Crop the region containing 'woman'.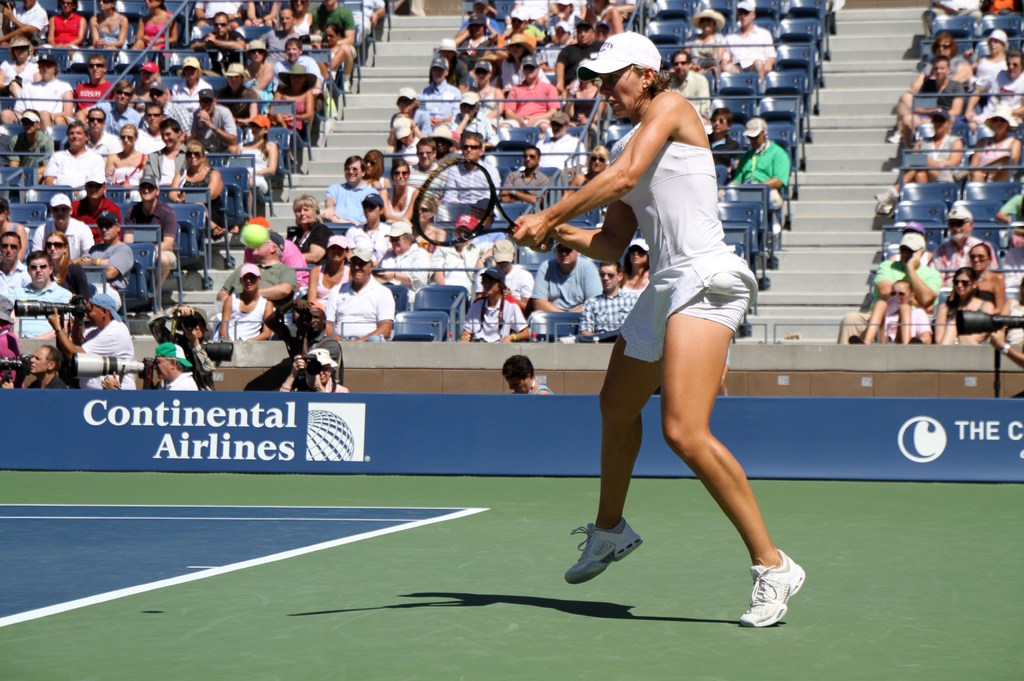
Crop region: rect(34, 0, 86, 64).
